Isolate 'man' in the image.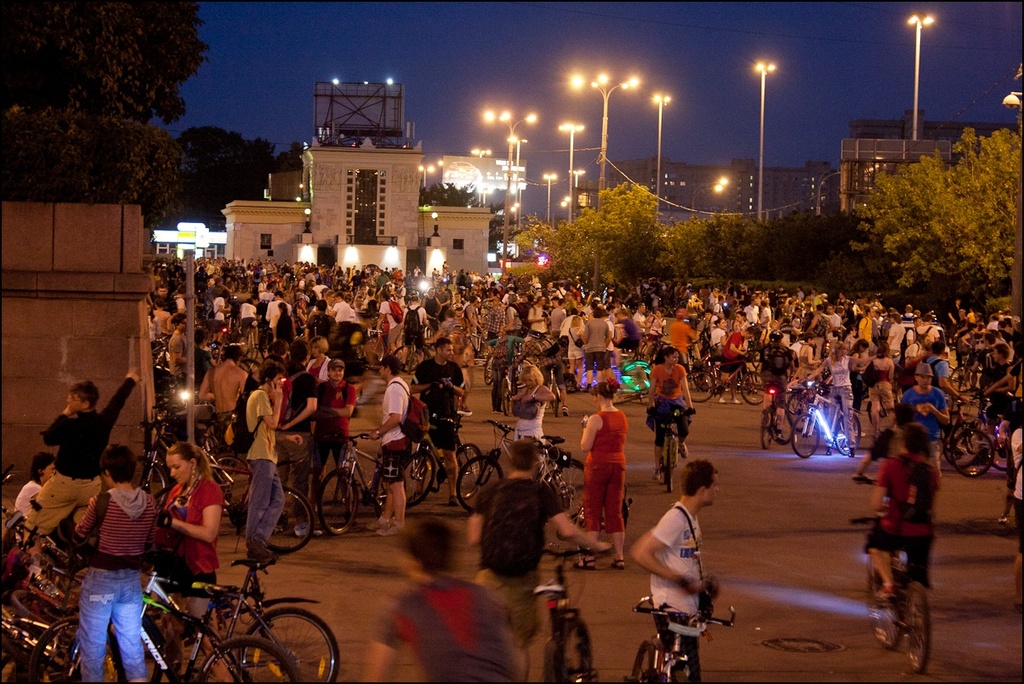
Isolated region: x1=410, y1=335, x2=467, y2=509.
